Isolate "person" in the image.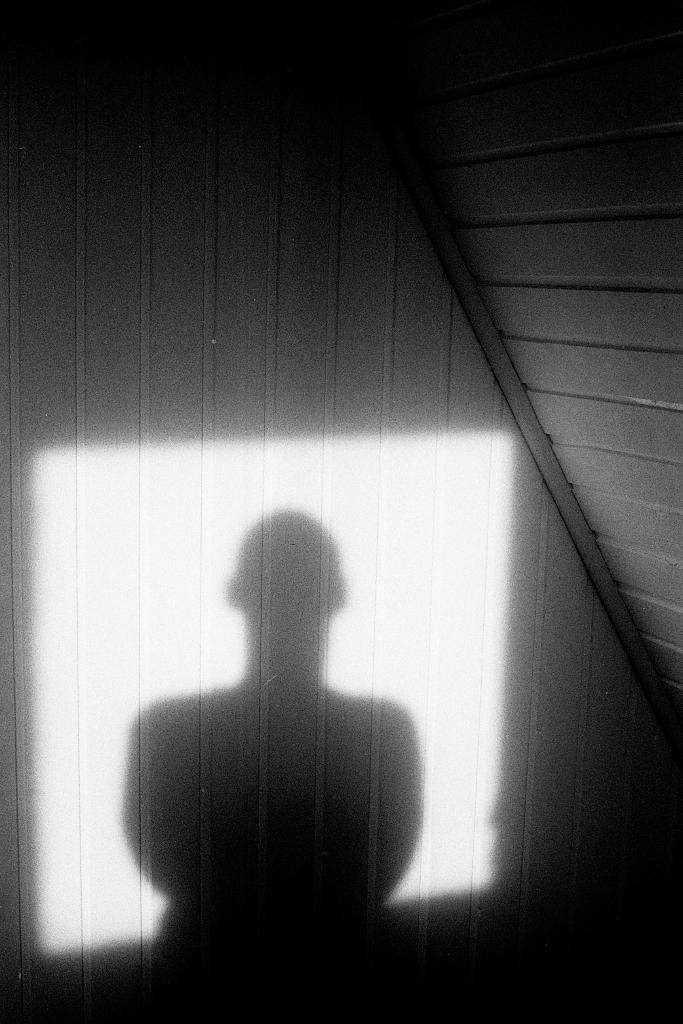
Isolated region: [x1=137, y1=477, x2=427, y2=983].
